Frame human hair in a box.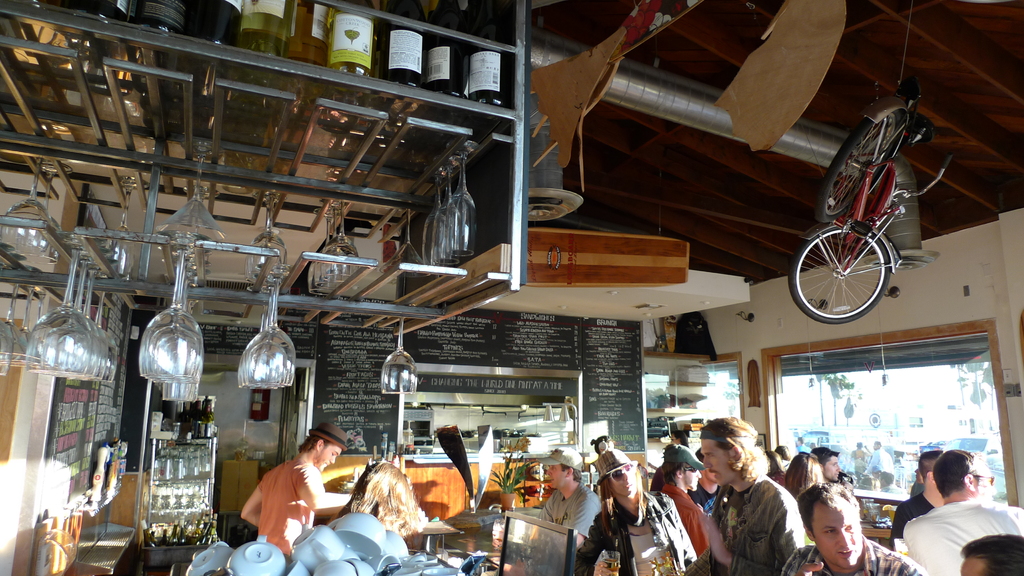
(left=775, top=443, right=790, bottom=464).
